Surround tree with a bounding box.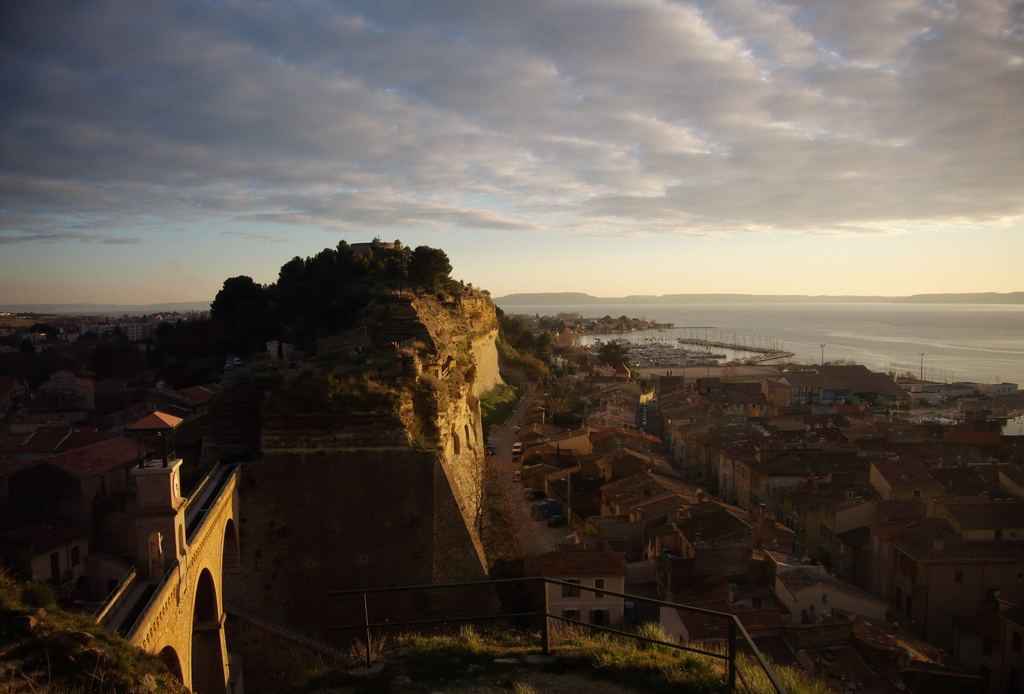
x1=596 y1=339 x2=635 y2=366.
